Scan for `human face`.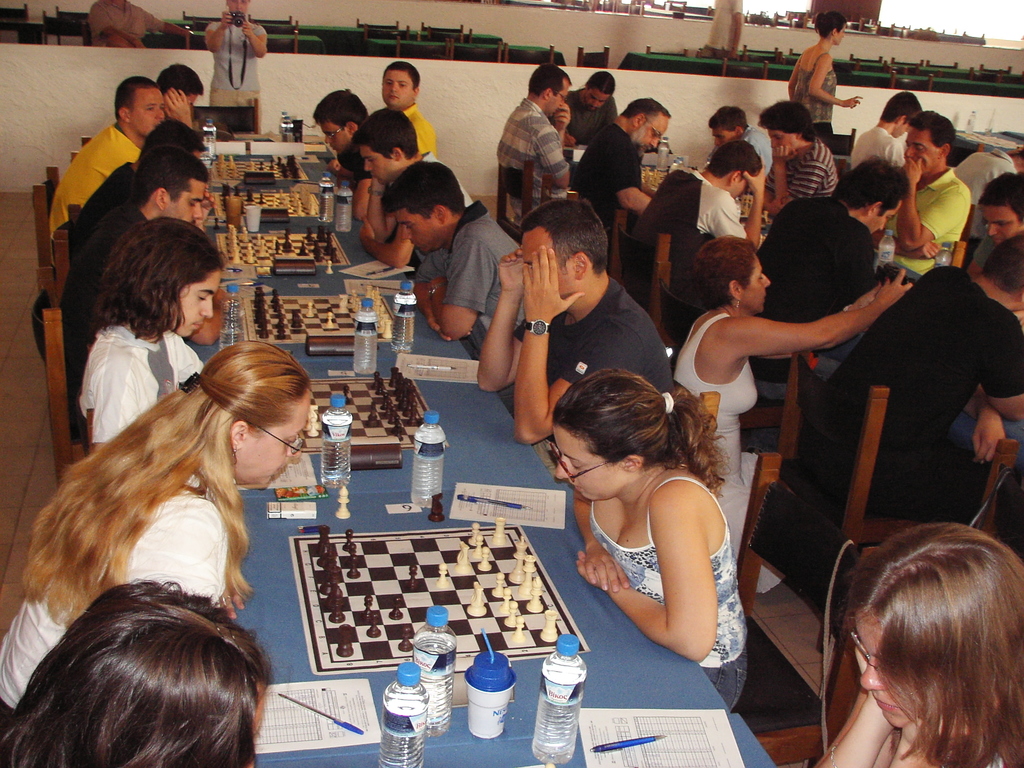
Scan result: bbox(242, 394, 309, 485).
